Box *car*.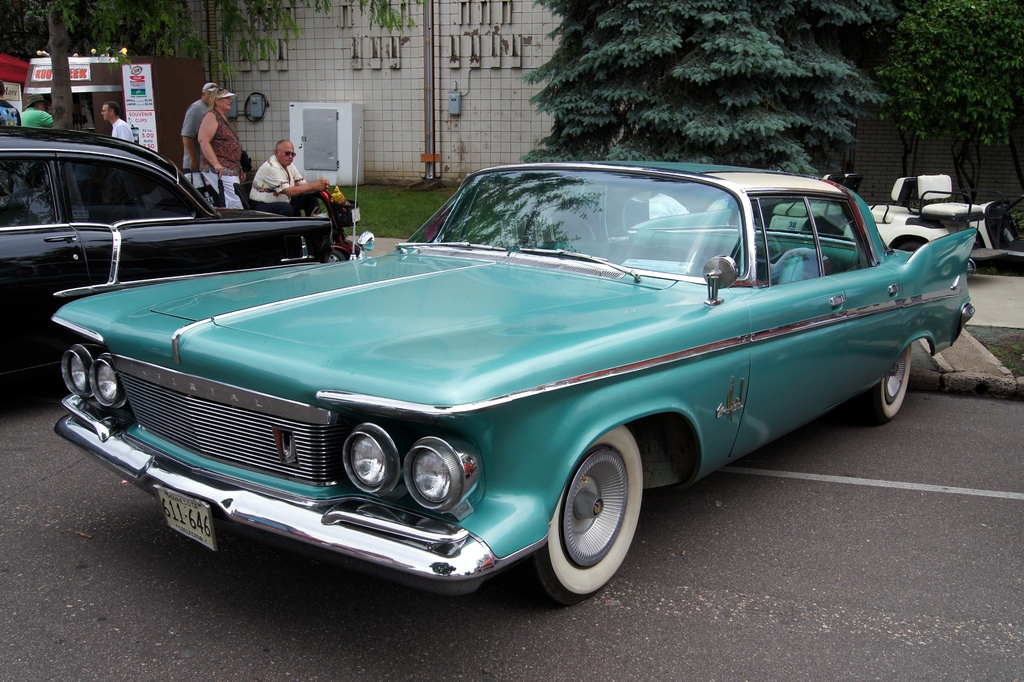
Rect(0, 125, 354, 382).
